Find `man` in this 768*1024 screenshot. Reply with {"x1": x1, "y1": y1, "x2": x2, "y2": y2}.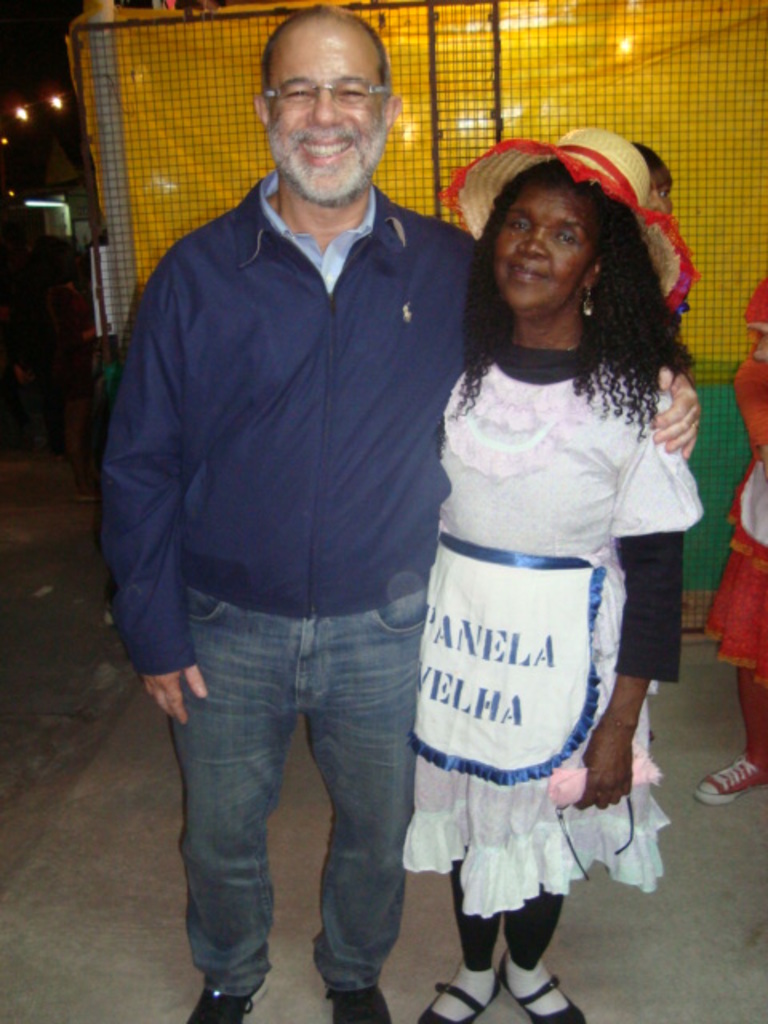
{"x1": 101, "y1": 0, "x2": 712, "y2": 1022}.
